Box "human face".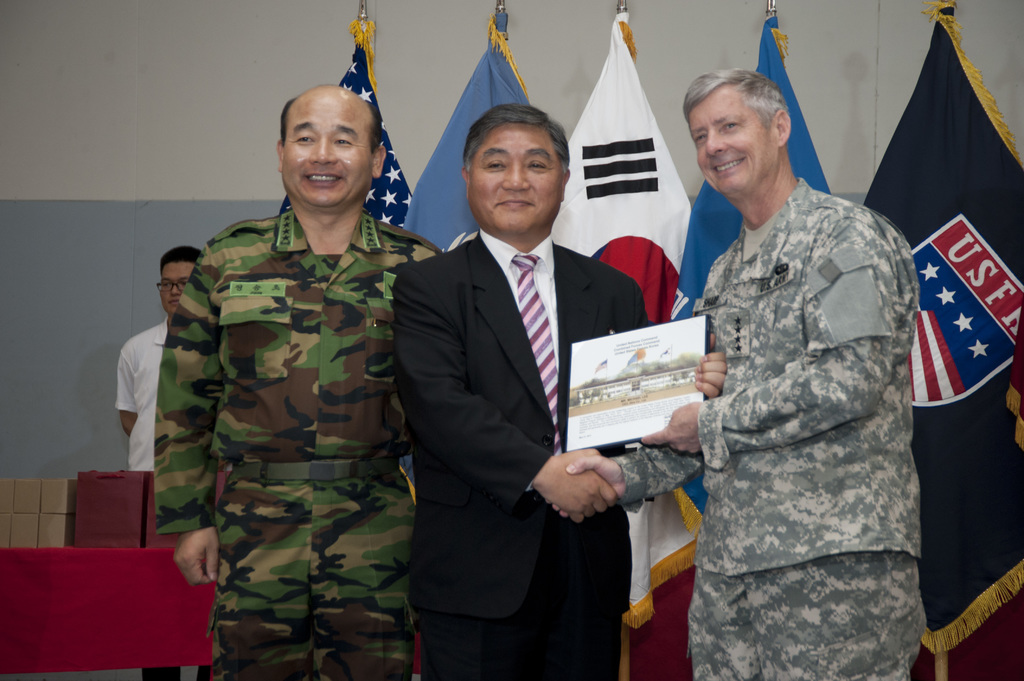
473, 121, 564, 230.
